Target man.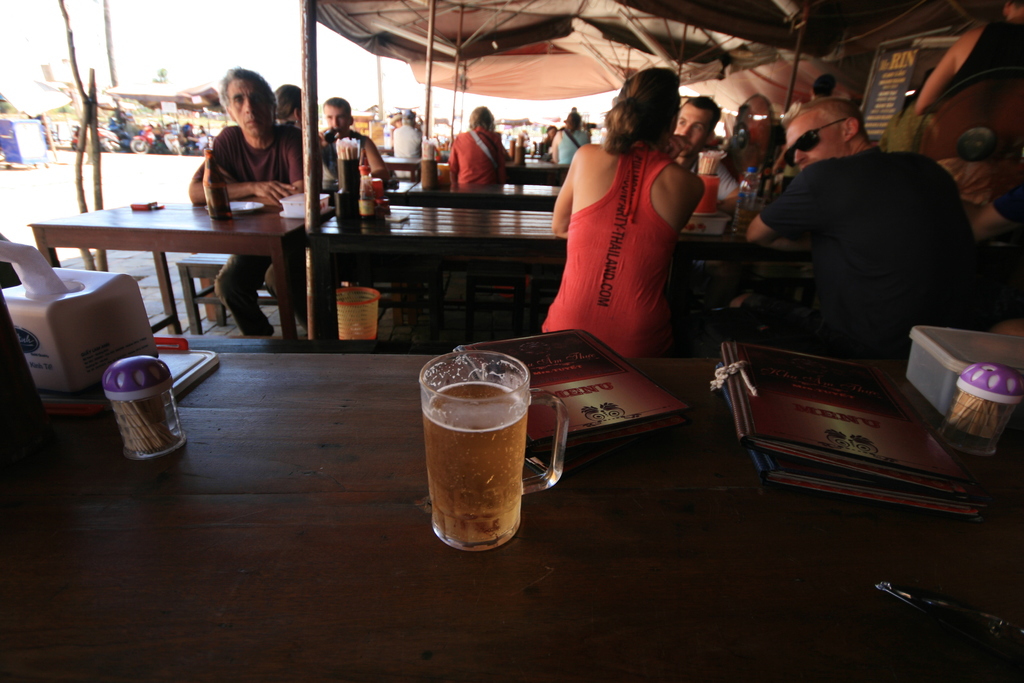
Target region: x1=735, y1=107, x2=997, y2=356.
